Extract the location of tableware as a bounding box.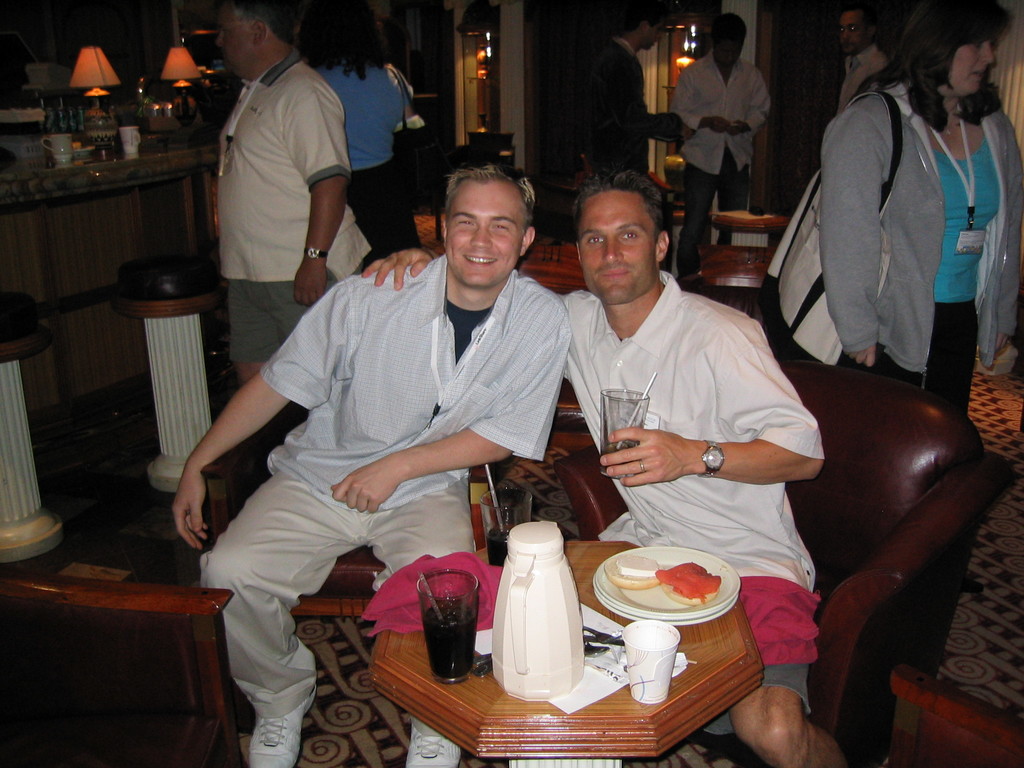
l=123, t=124, r=145, b=157.
